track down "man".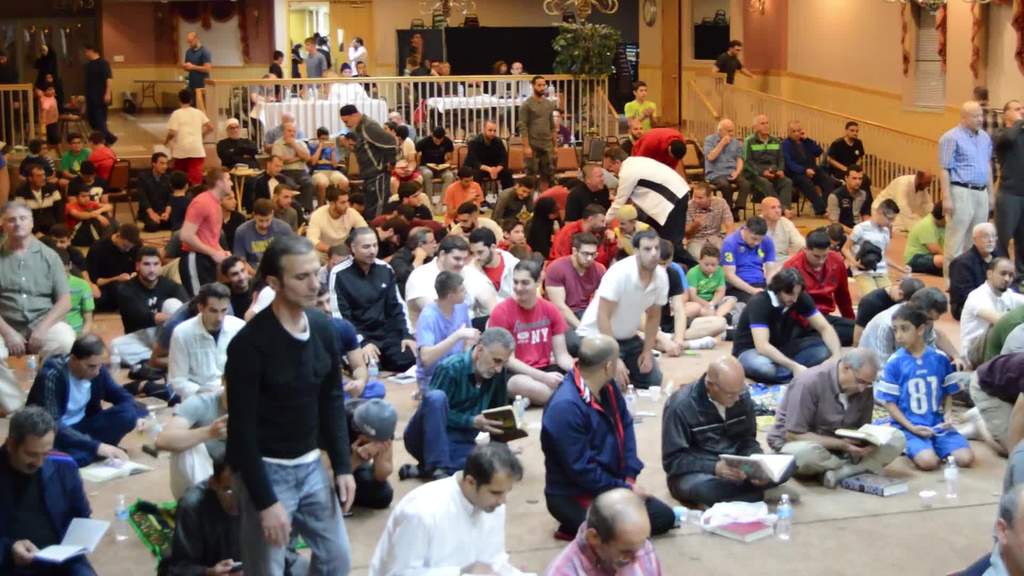
Tracked to box=[945, 101, 991, 260].
